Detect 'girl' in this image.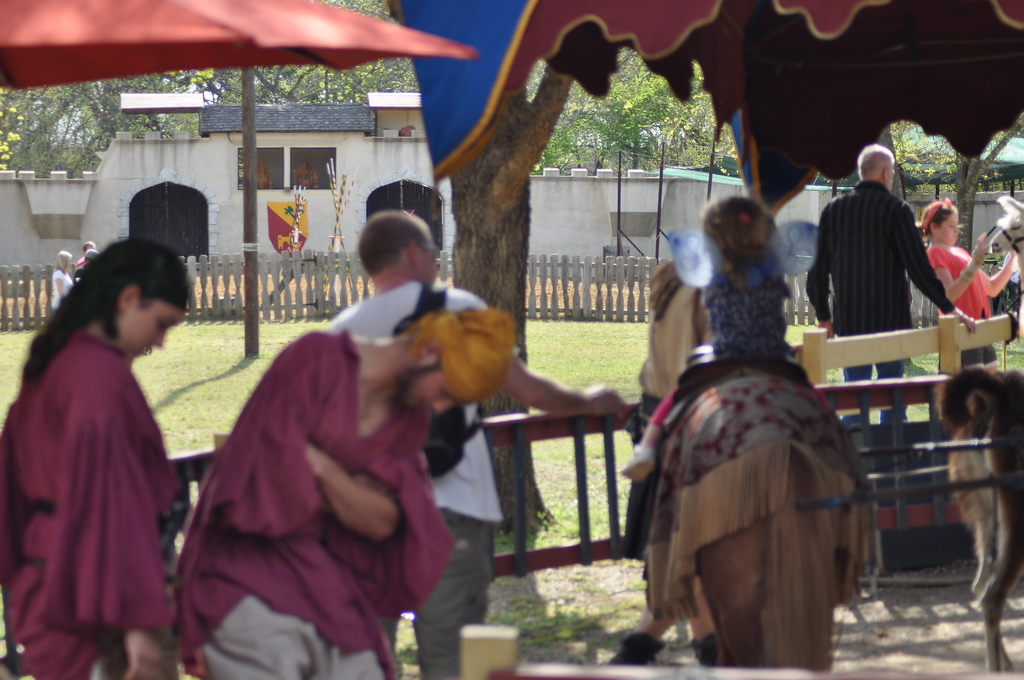
Detection: region(0, 233, 189, 679).
